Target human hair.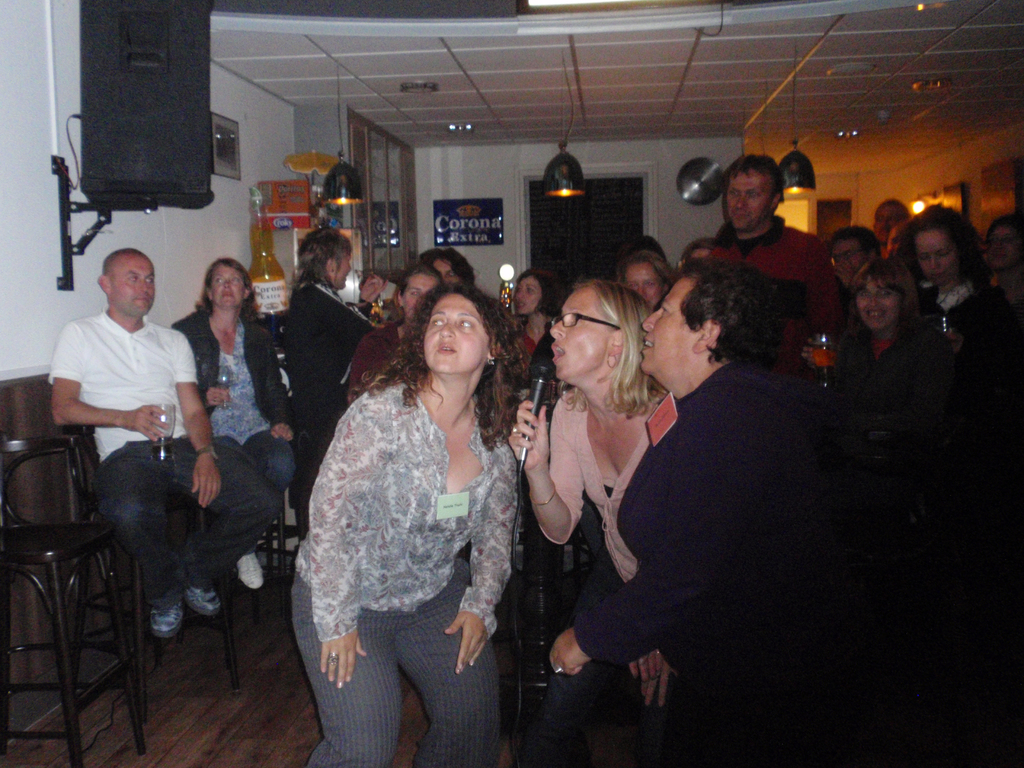
Target region: locate(574, 280, 667, 412).
